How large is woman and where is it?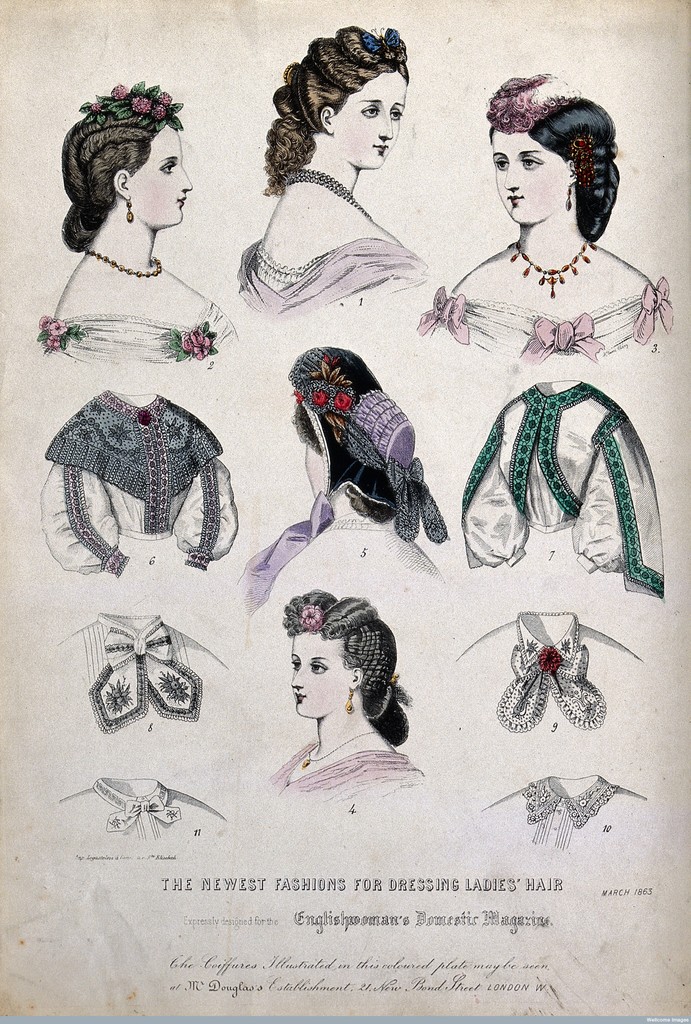
Bounding box: bbox=(239, 348, 451, 629).
